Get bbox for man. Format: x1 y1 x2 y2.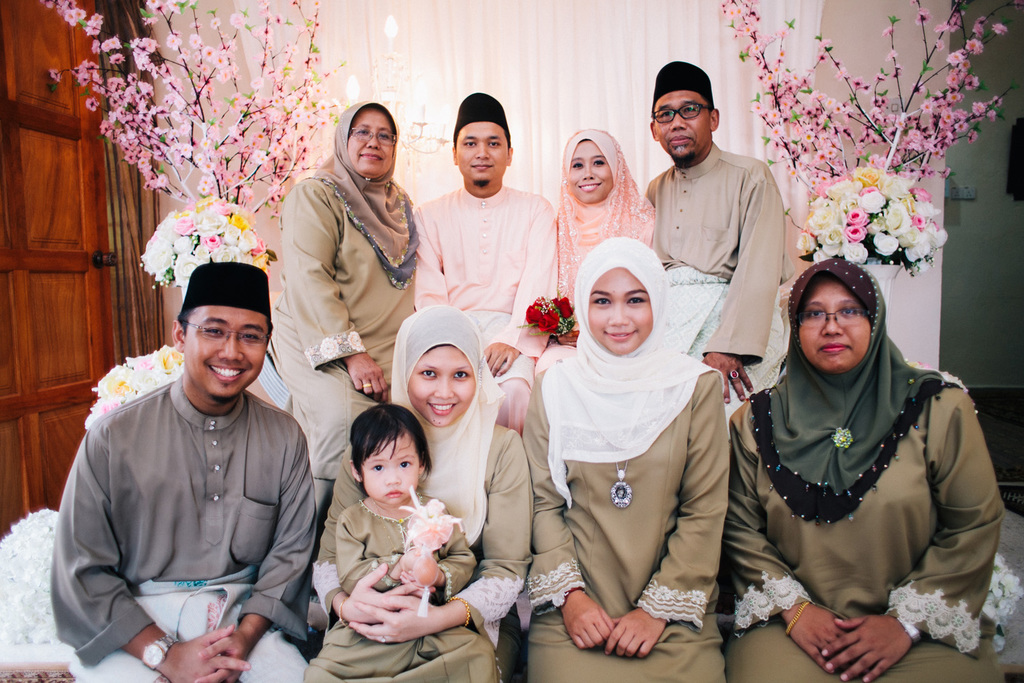
46 248 330 682.
